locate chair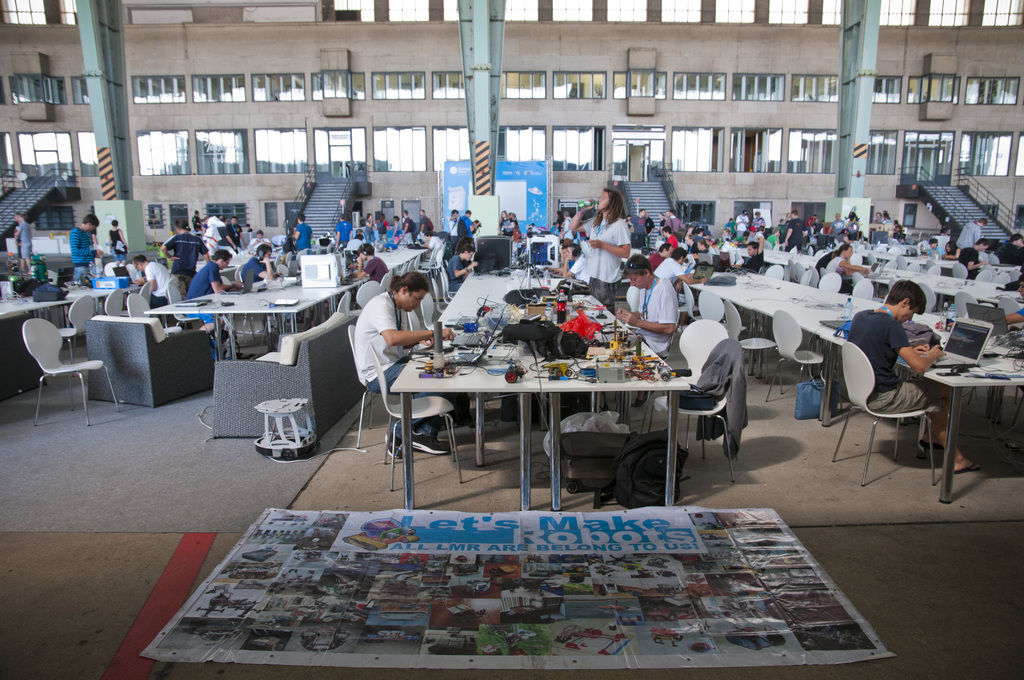
x1=913 y1=283 x2=939 y2=312
